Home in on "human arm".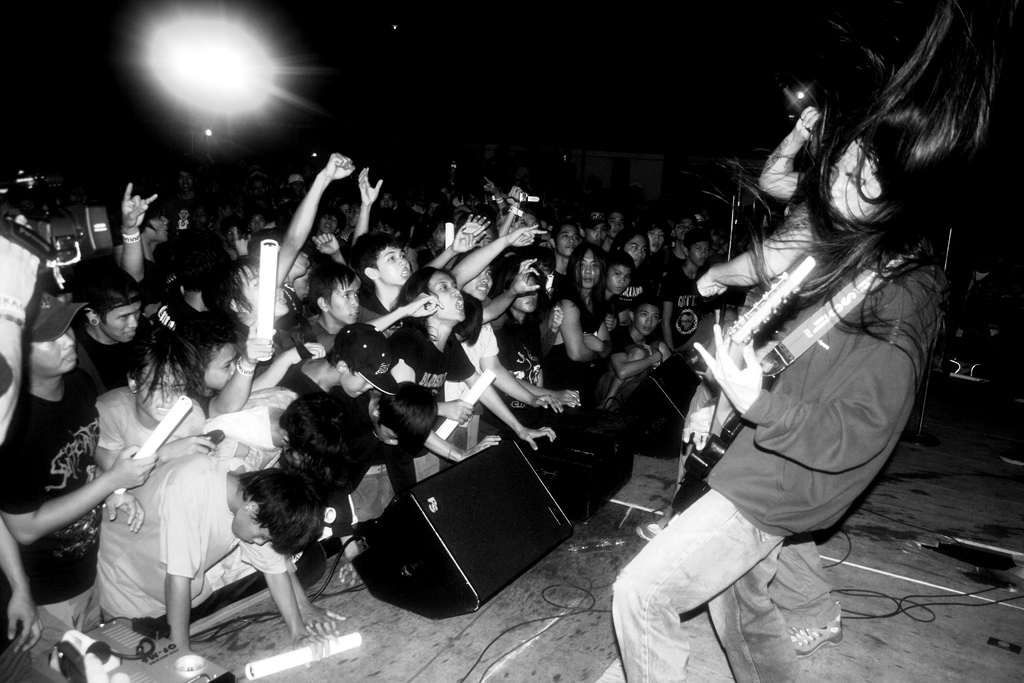
Homed in at 509:379:579:411.
